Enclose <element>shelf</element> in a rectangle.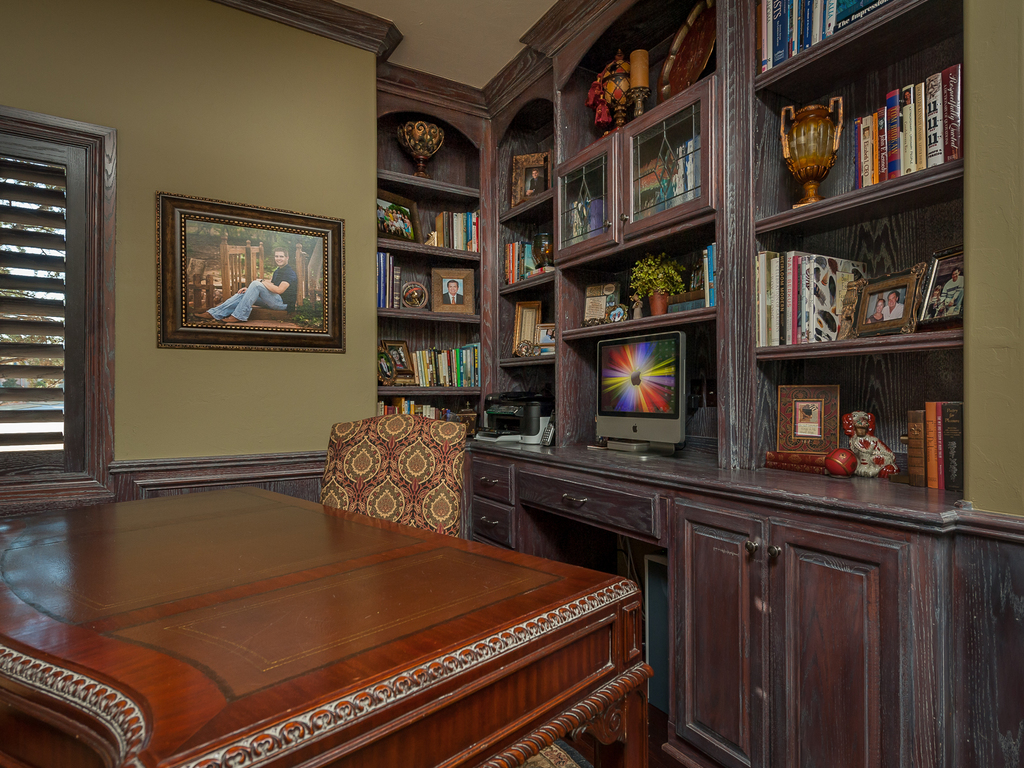
(x1=547, y1=246, x2=726, y2=343).
